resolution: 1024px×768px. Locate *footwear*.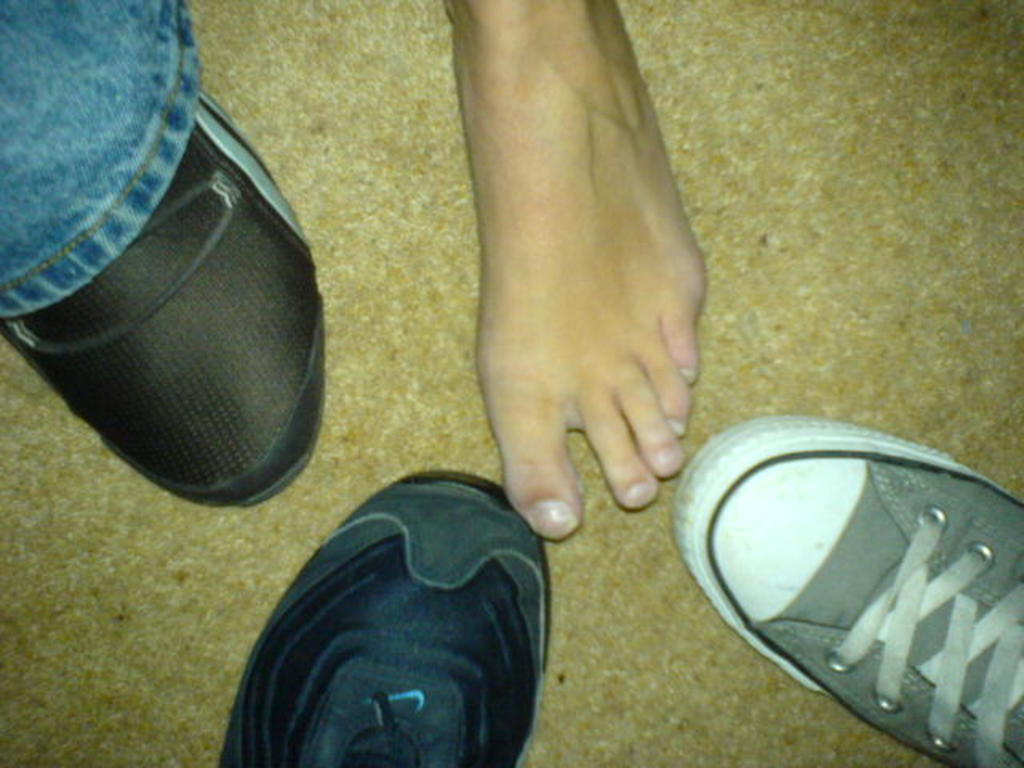
[x1=674, y1=414, x2=1022, y2=766].
